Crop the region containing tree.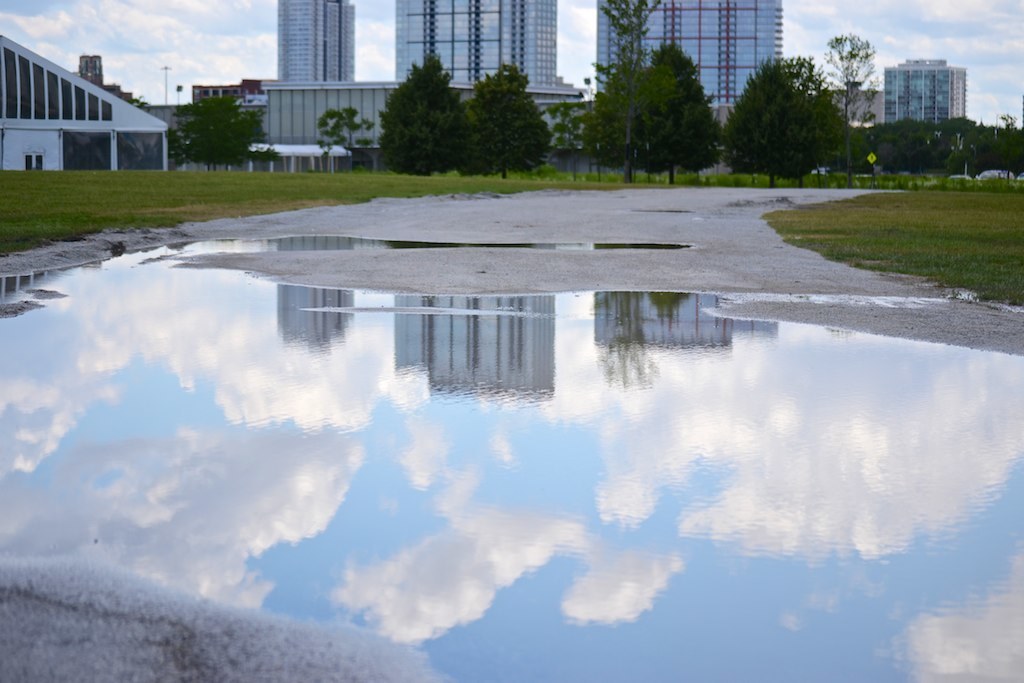
Crop region: 709 46 835 187.
